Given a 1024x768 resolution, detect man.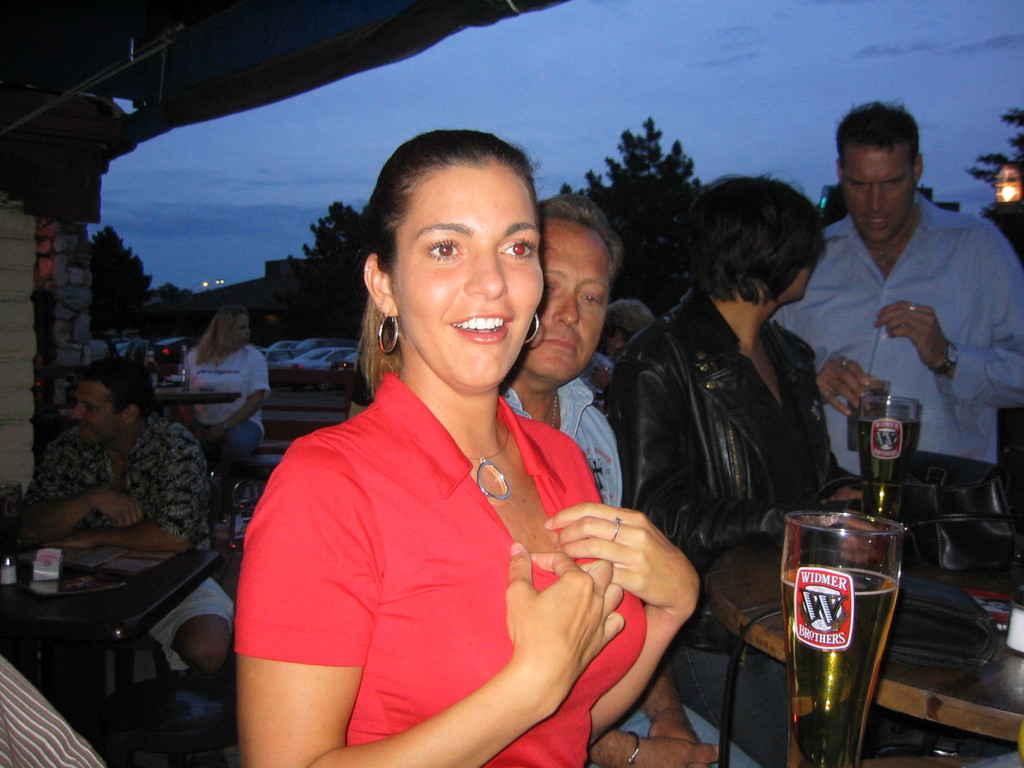
88,336,109,360.
